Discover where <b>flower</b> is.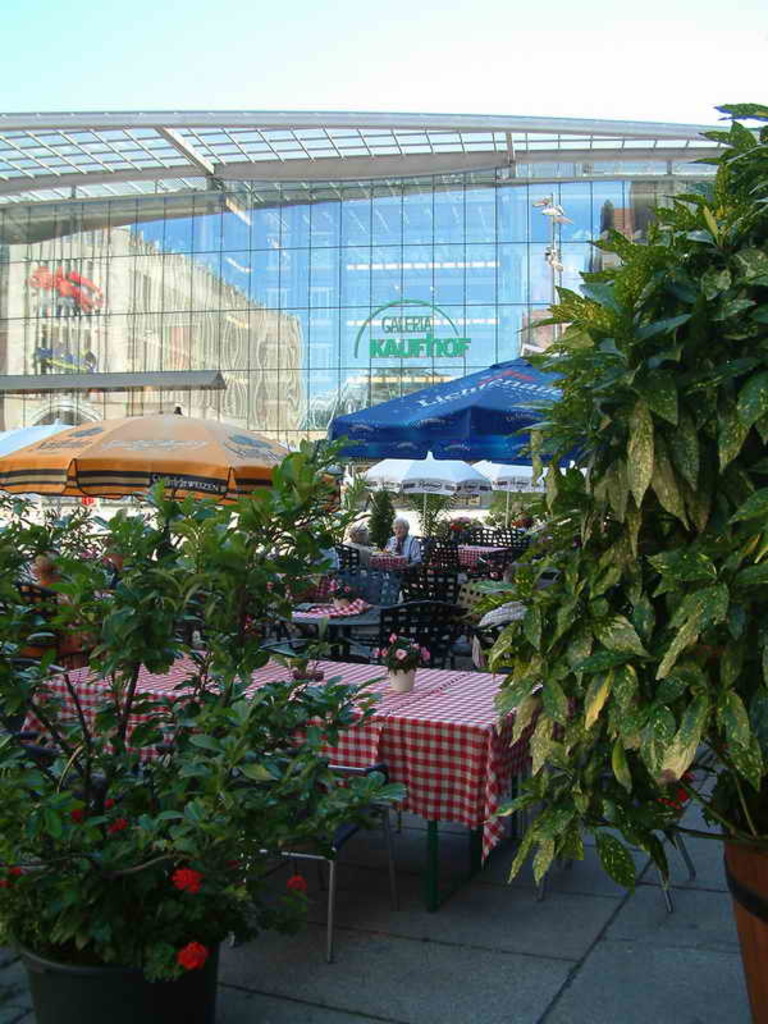
Discovered at {"x1": 415, "y1": 645, "x2": 436, "y2": 664}.
